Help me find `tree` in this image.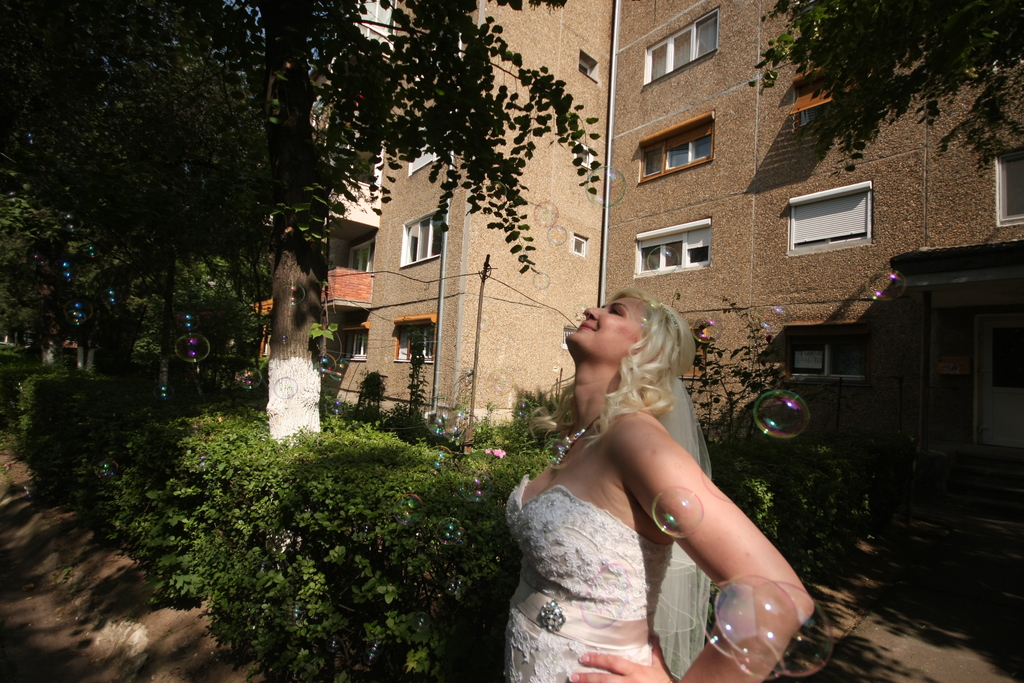
Found it: {"x1": 106, "y1": 0, "x2": 606, "y2": 574}.
